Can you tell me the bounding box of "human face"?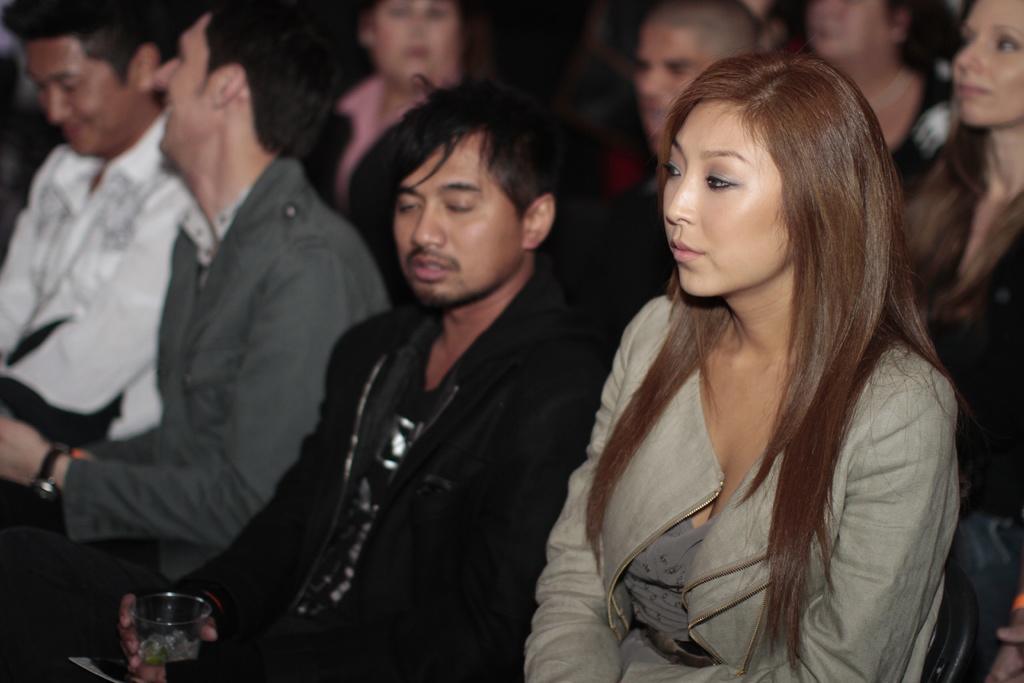
395, 139, 524, 304.
